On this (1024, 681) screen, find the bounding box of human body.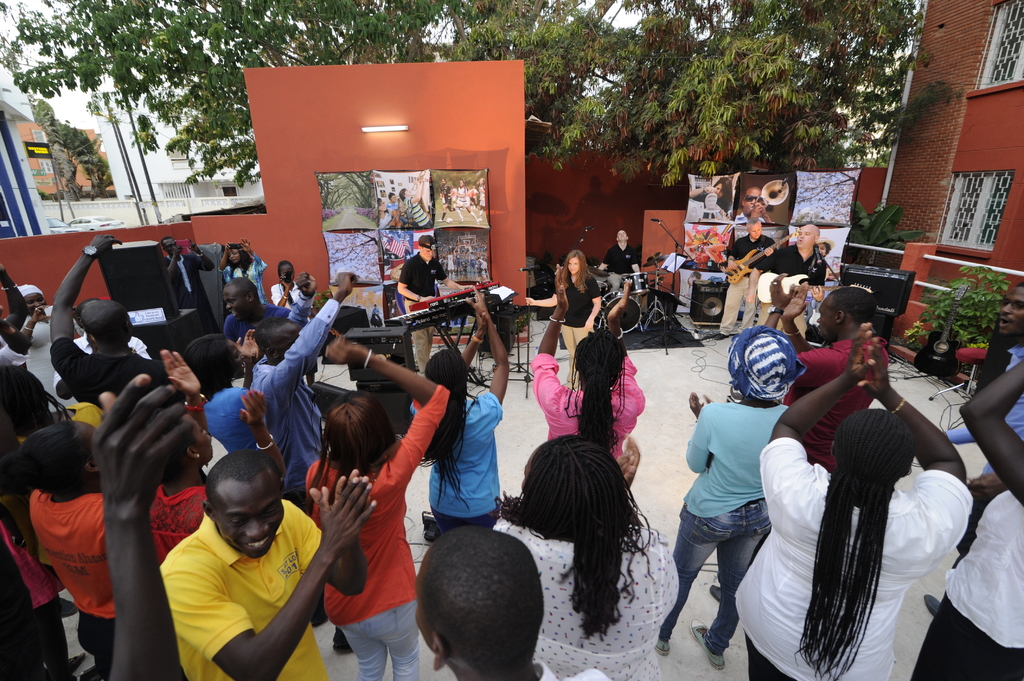
Bounding box: <bbox>605, 227, 644, 307</bbox>.
